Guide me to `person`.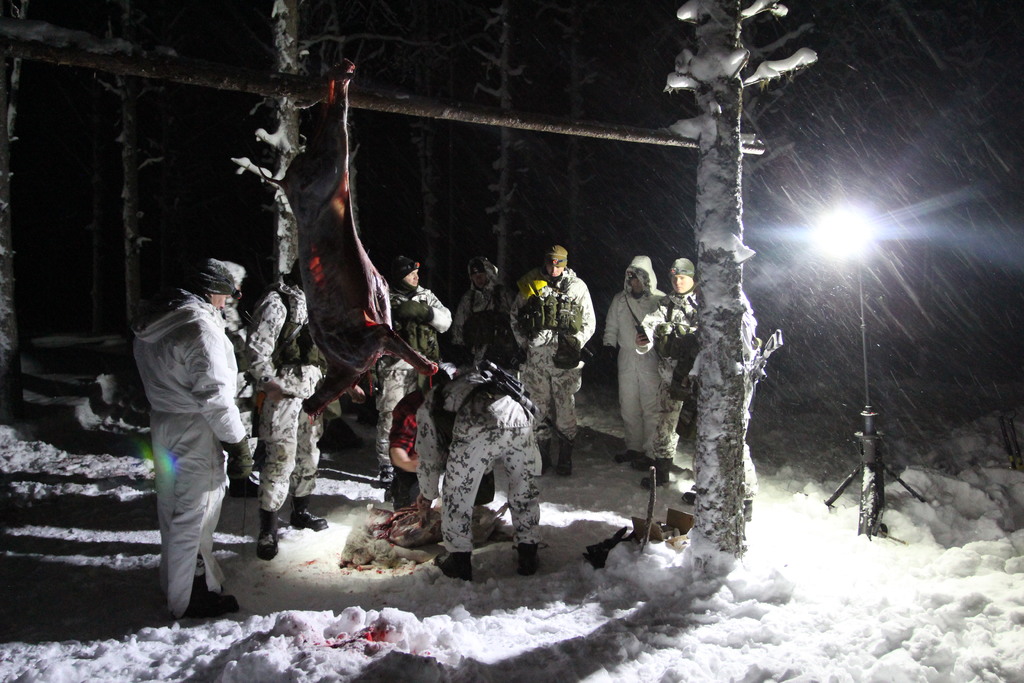
Guidance: locate(131, 250, 249, 611).
